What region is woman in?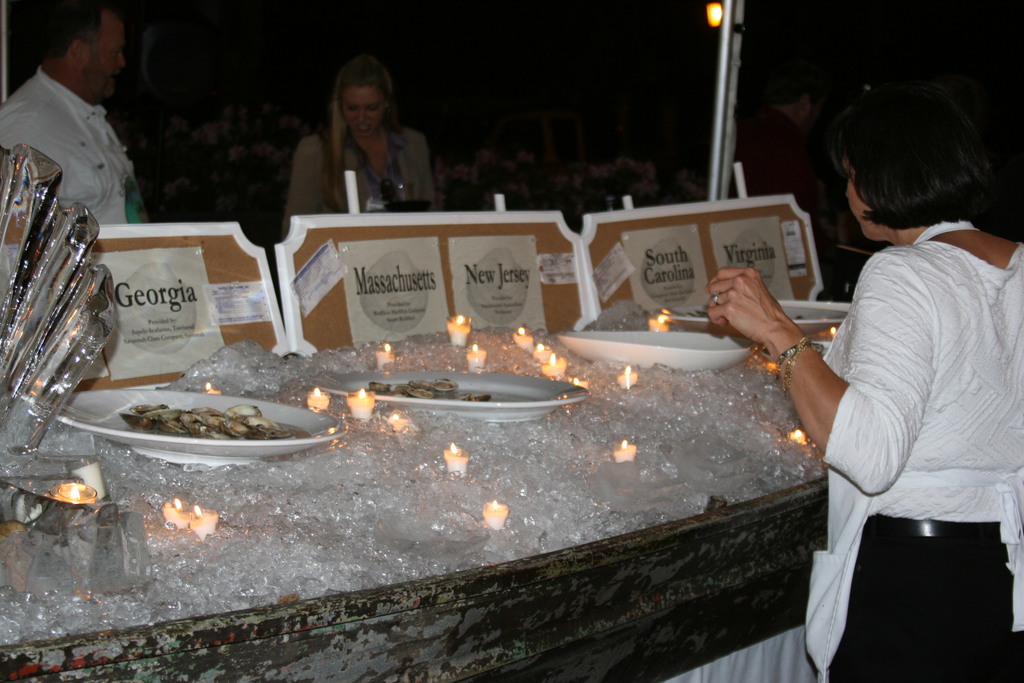
x1=700 y1=86 x2=1023 y2=682.
